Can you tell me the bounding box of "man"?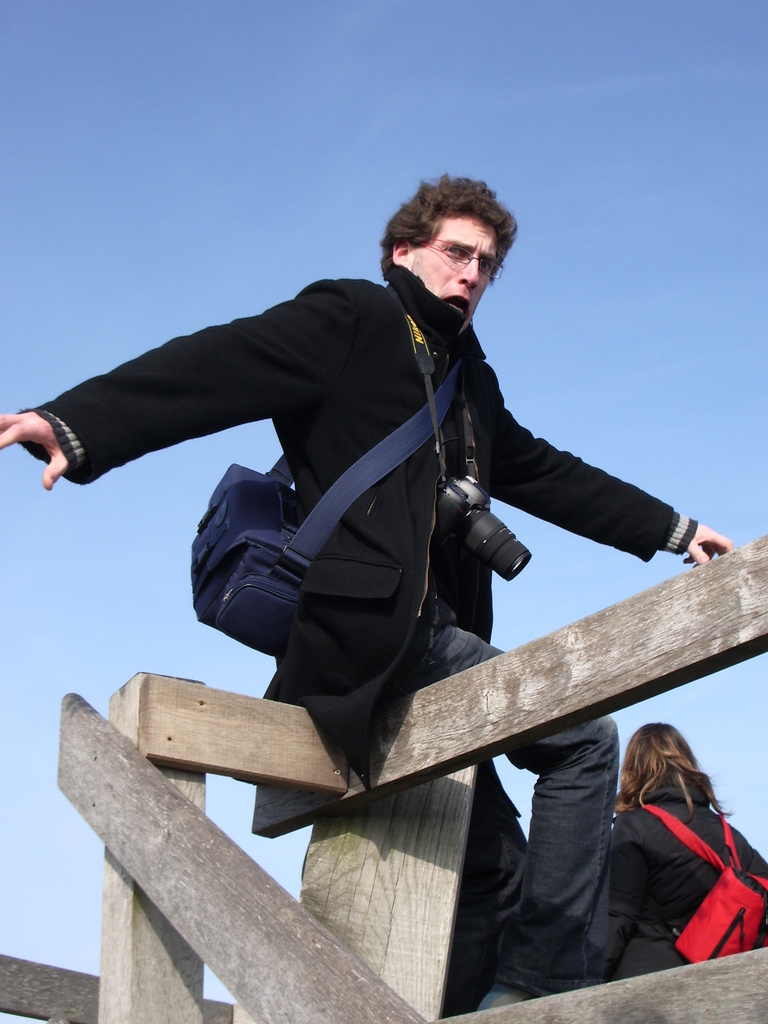
x1=59, y1=185, x2=692, y2=929.
